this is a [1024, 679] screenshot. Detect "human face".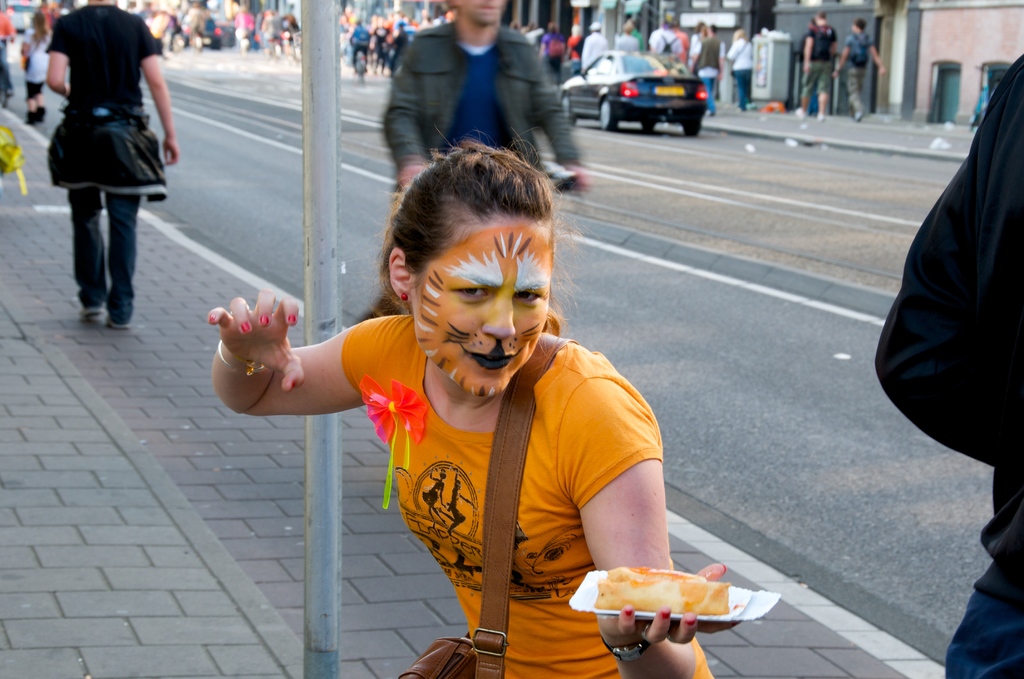
Rect(459, 0, 505, 28).
